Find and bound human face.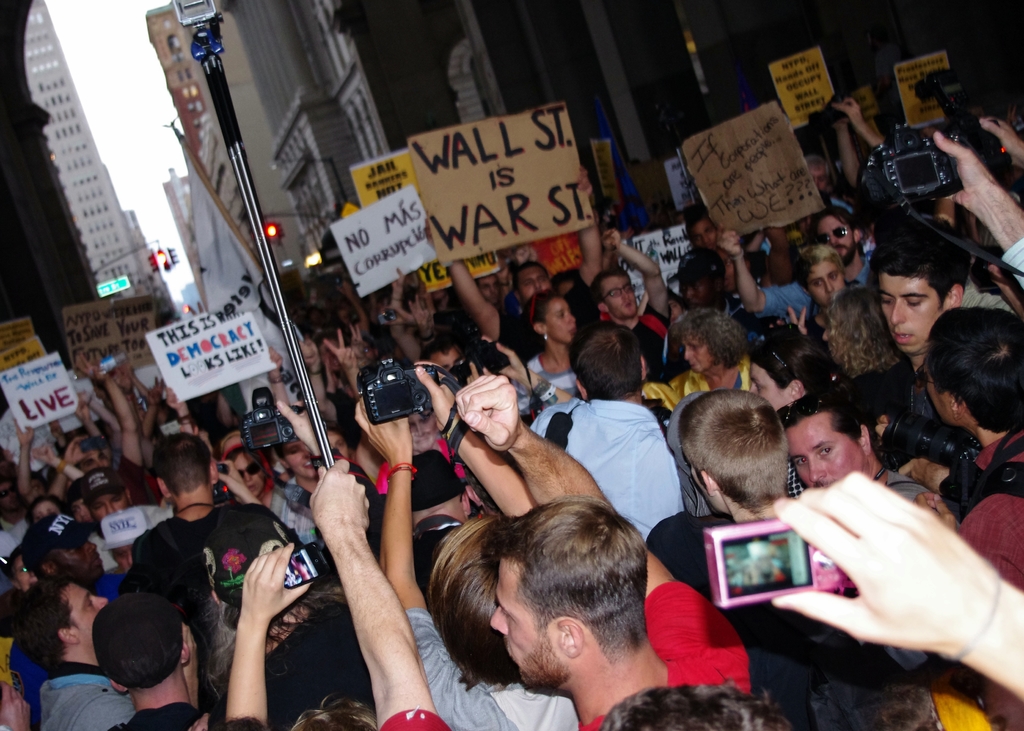
Bound: region(695, 221, 720, 254).
